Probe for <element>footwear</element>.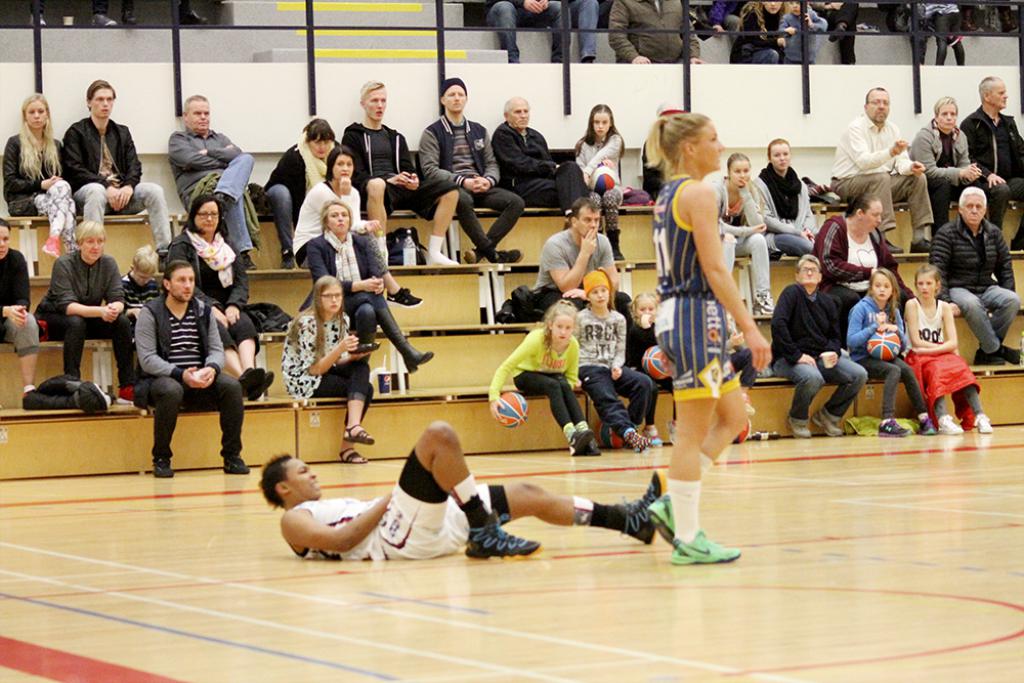
Probe result: crop(175, 6, 209, 33).
